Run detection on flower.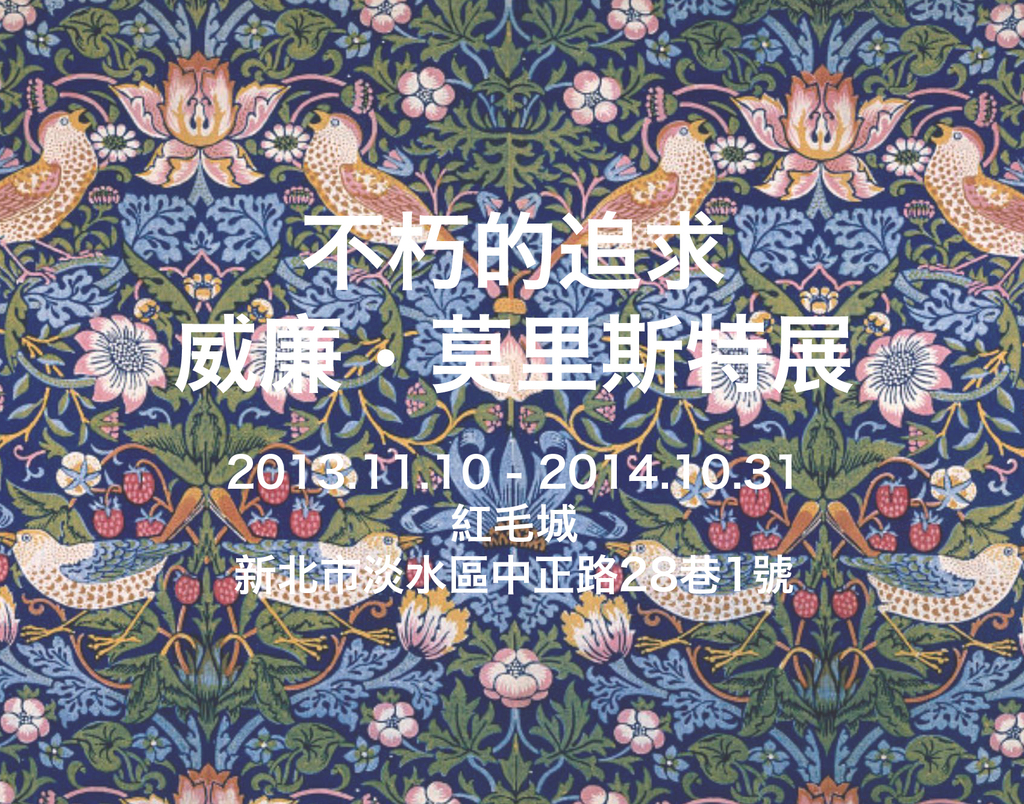
Result: detection(392, 62, 456, 119).
